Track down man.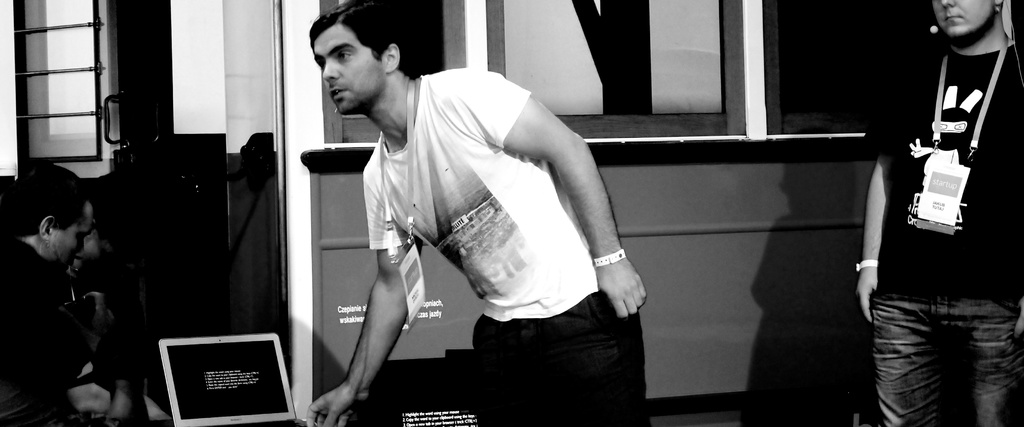
Tracked to bbox=(854, 0, 1023, 426).
